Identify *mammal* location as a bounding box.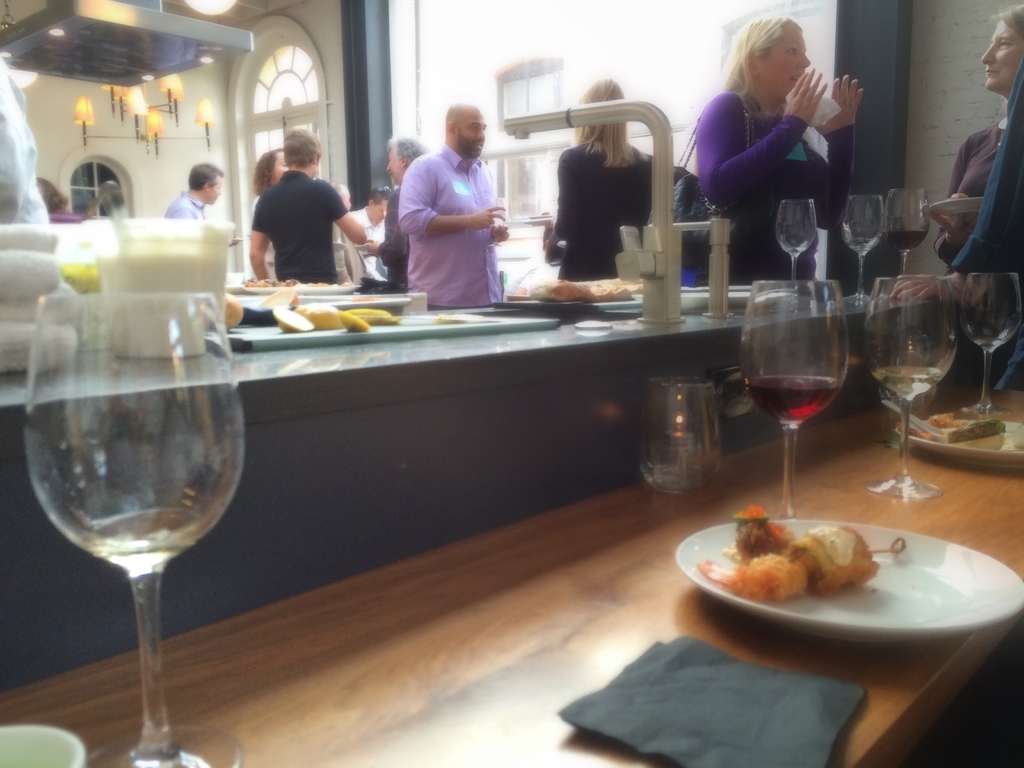
bbox=[249, 147, 294, 271].
